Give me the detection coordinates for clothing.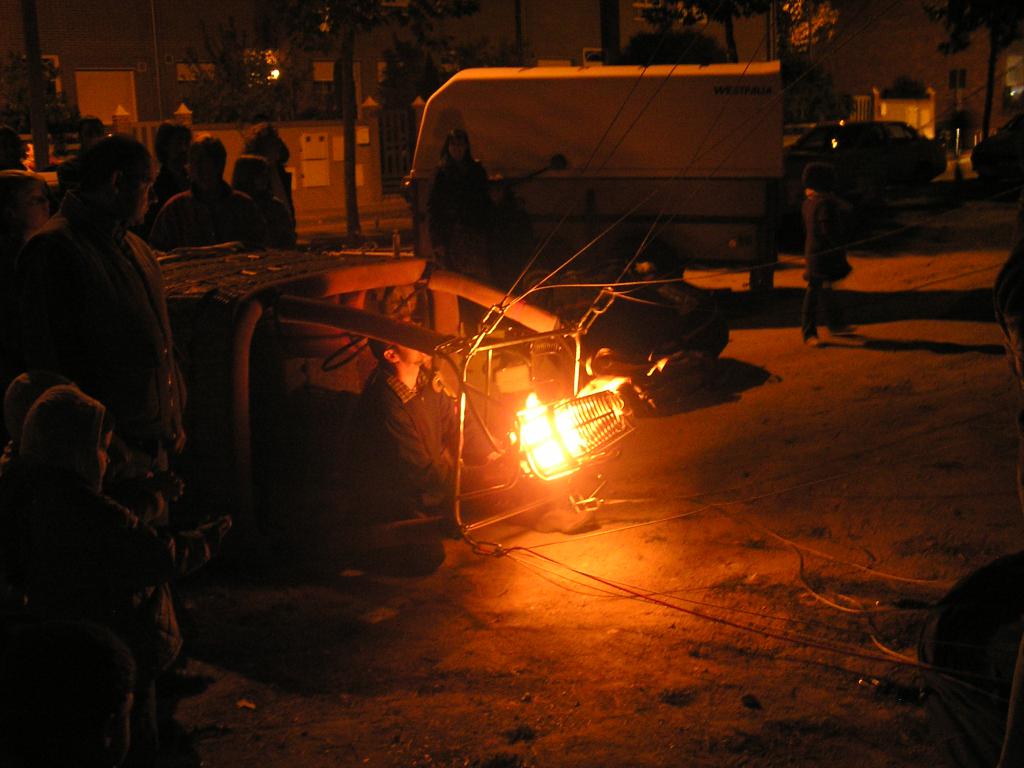
l=424, t=156, r=495, b=312.
